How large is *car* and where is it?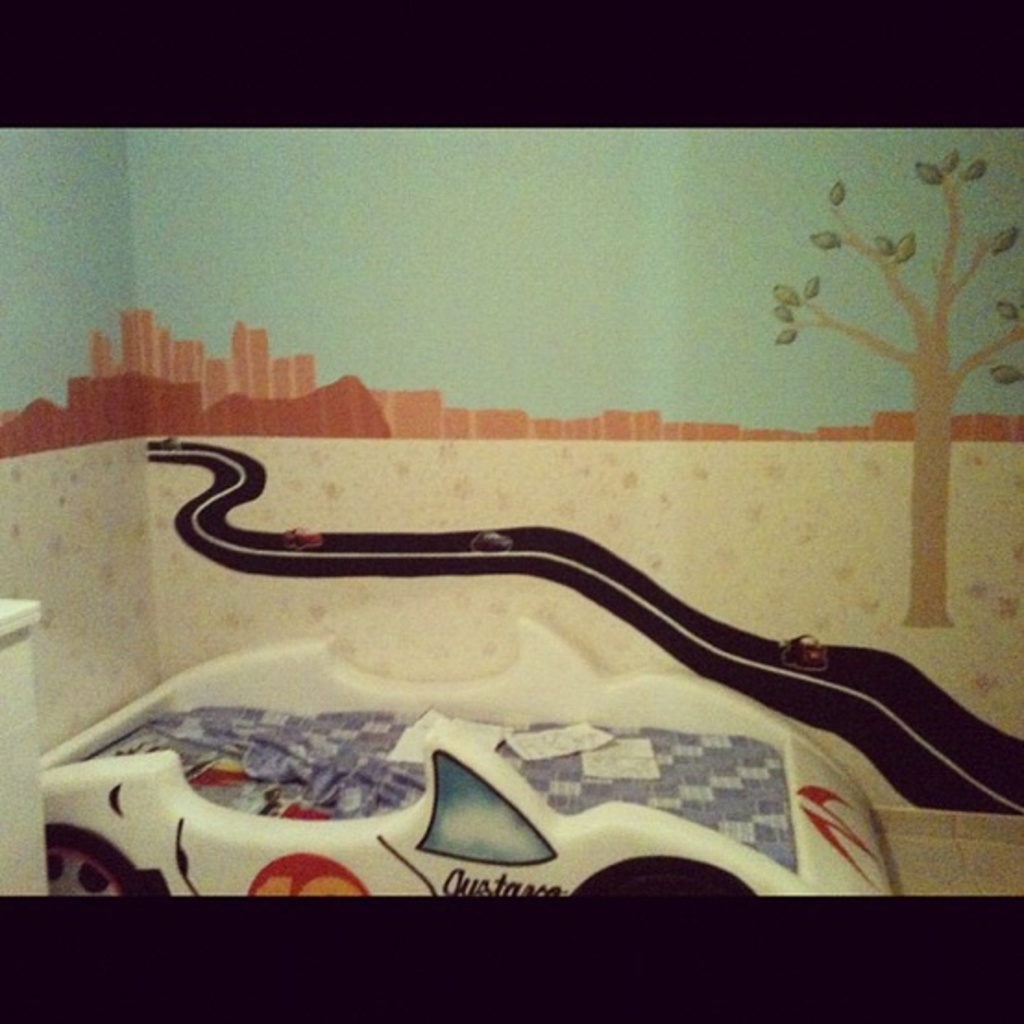
Bounding box: box=[43, 623, 895, 917].
